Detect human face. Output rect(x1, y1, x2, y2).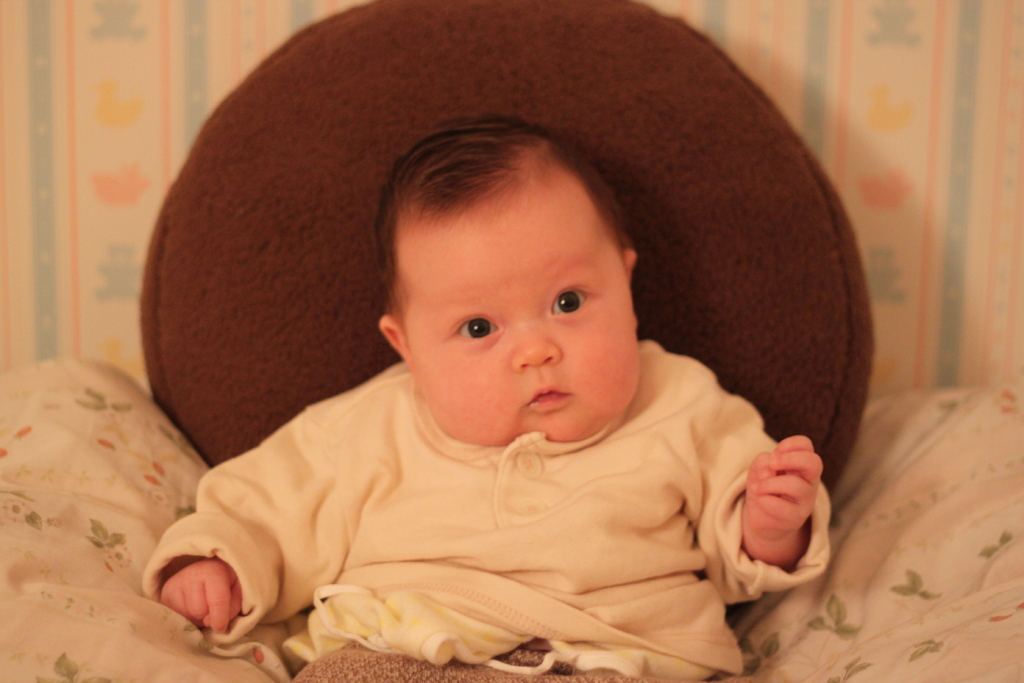
rect(410, 192, 643, 443).
